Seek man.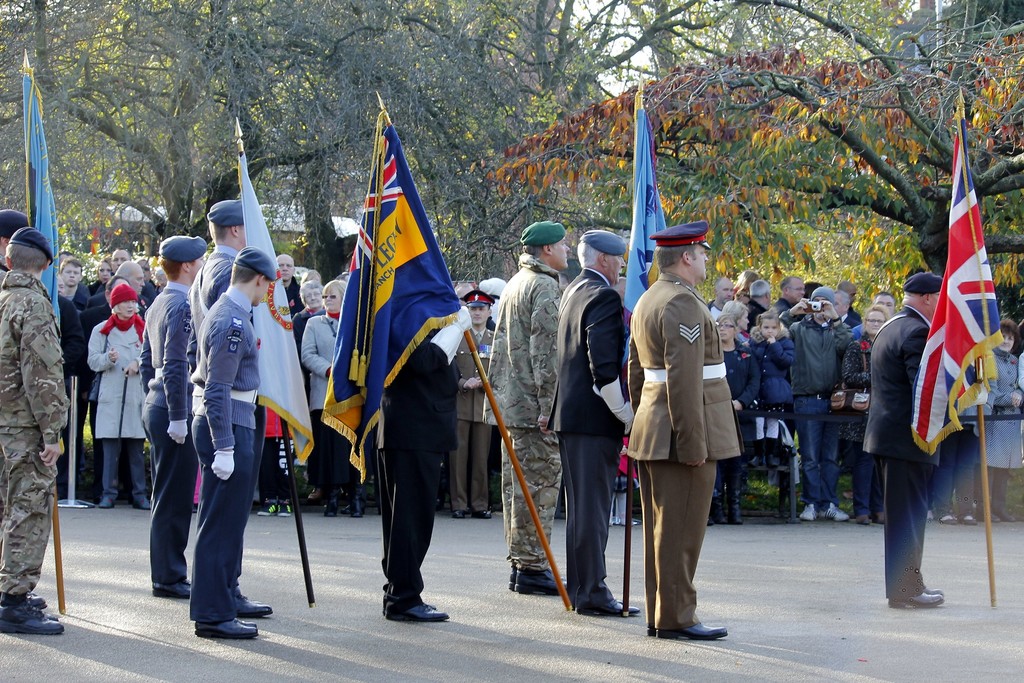
bbox=(61, 263, 92, 311).
